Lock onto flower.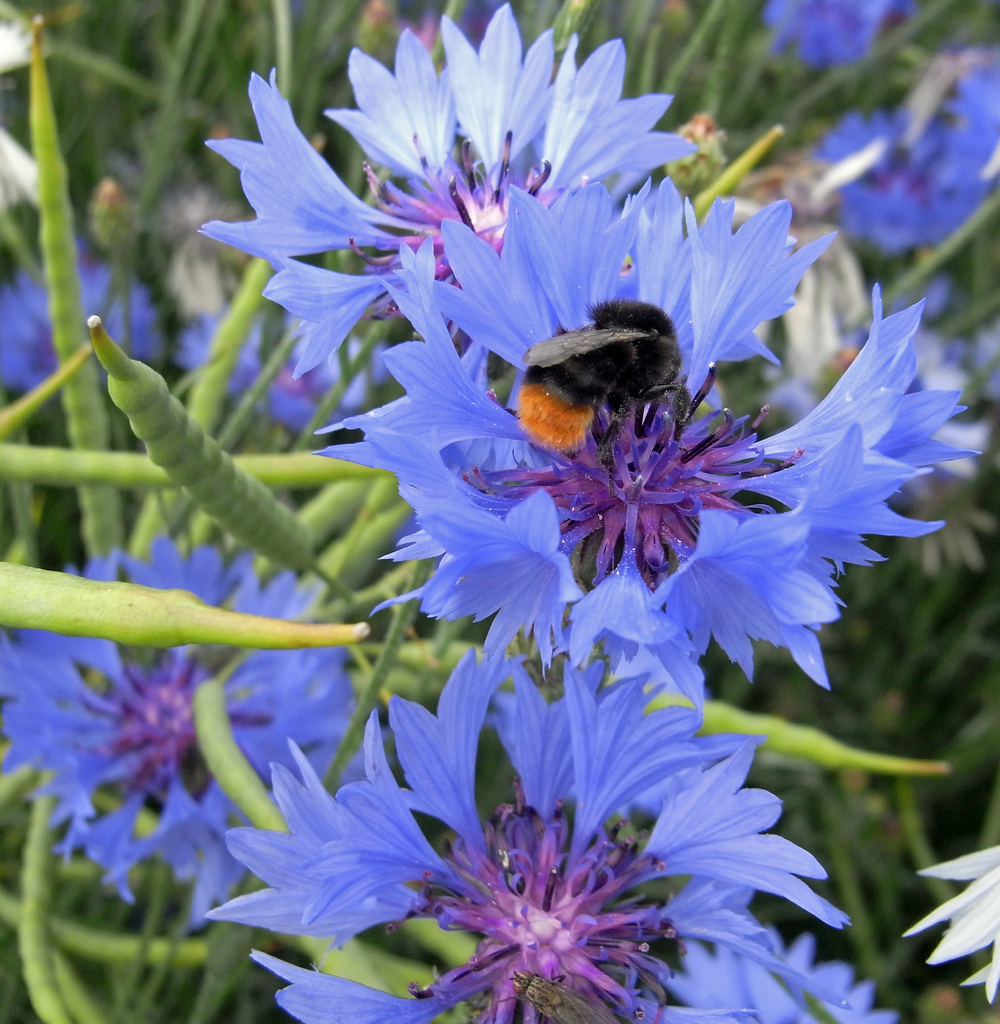
Locked: (left=0, top=17, right=53, bottom=211).
